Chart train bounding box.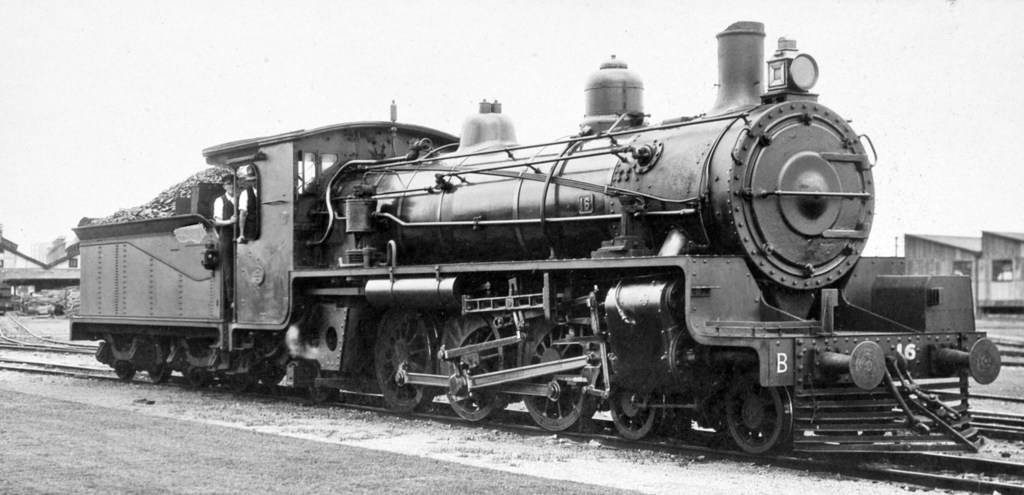
Charted: bbox=[0, 20, 1000, 462].
